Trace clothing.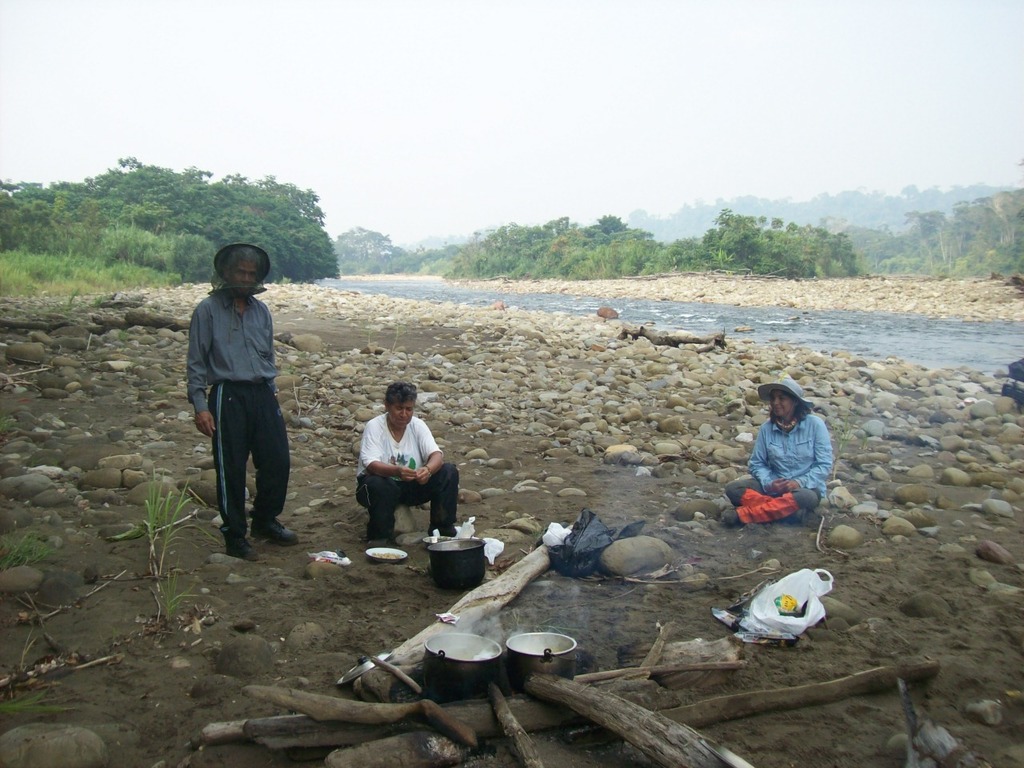
Traced to 718/393/842/541.
